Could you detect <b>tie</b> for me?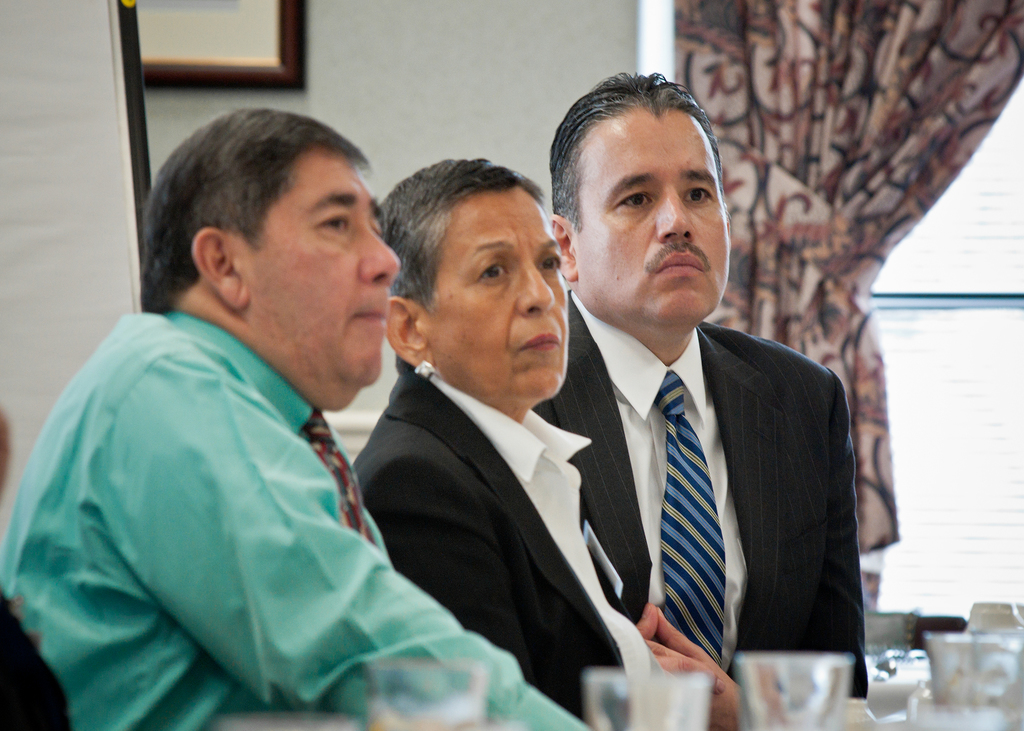
Detection result: (x1=654, y1=366, x2=726, y2=666).
